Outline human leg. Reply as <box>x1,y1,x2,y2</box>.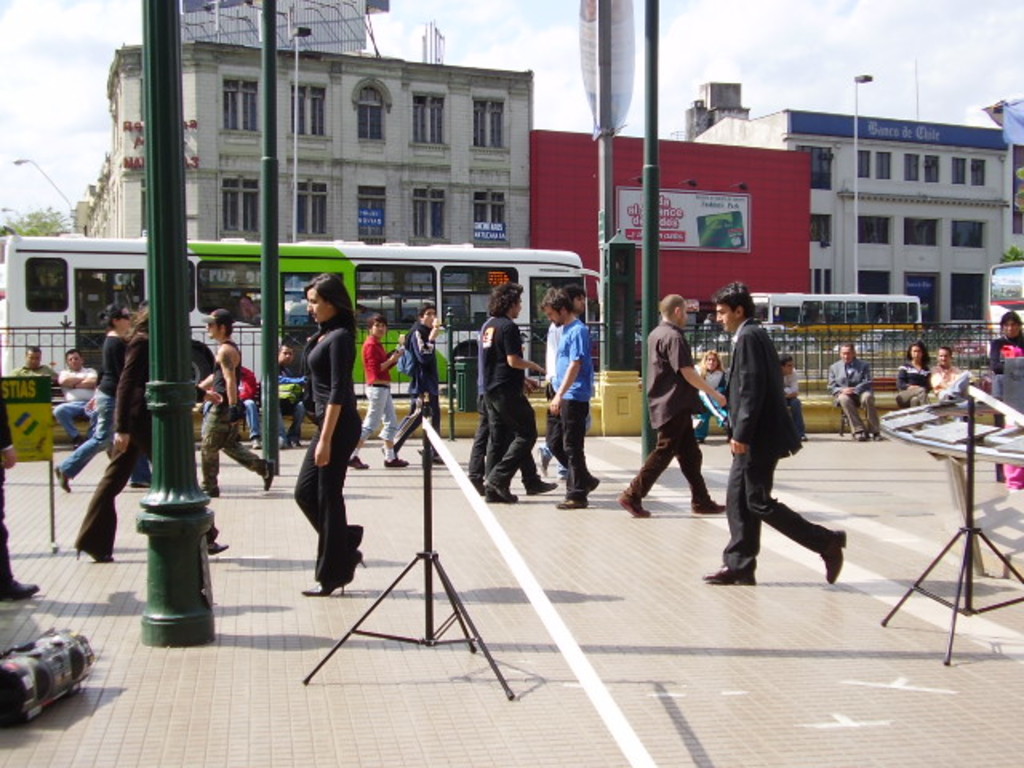
<box>866,392,875,430</box>.
